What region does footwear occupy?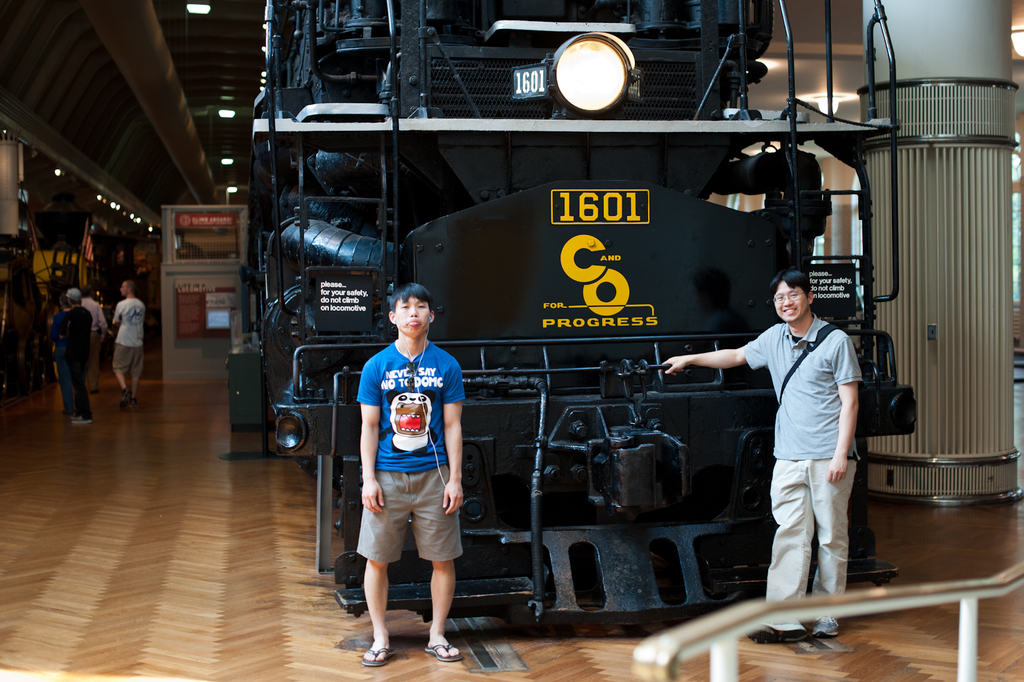
[420,635,461,667].
